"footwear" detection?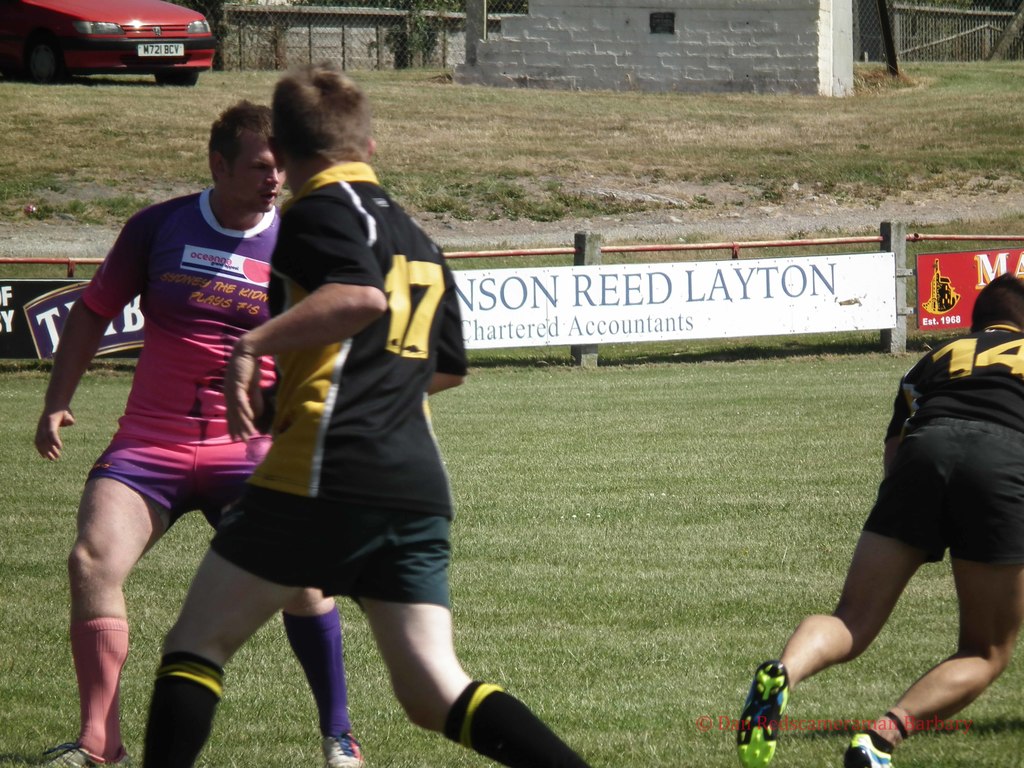
<bbox>718, 653, 797, 767</bbox>
